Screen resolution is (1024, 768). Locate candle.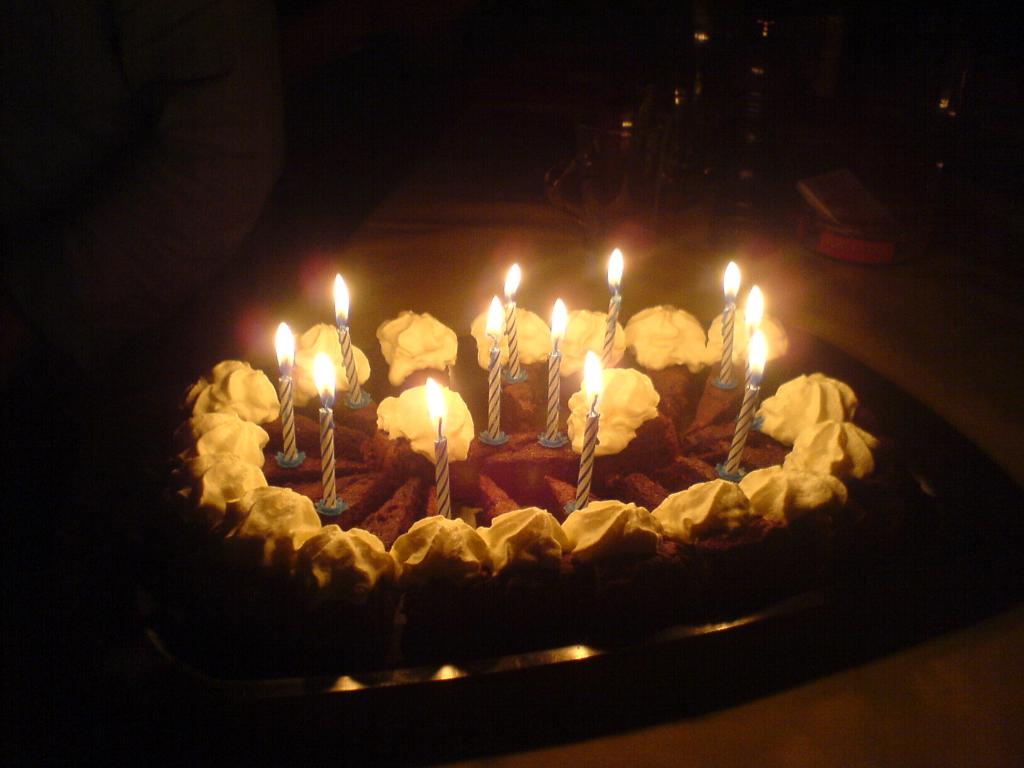
{"x1": 485, "y1": 297, "x2": 501, "y2": 437}.
